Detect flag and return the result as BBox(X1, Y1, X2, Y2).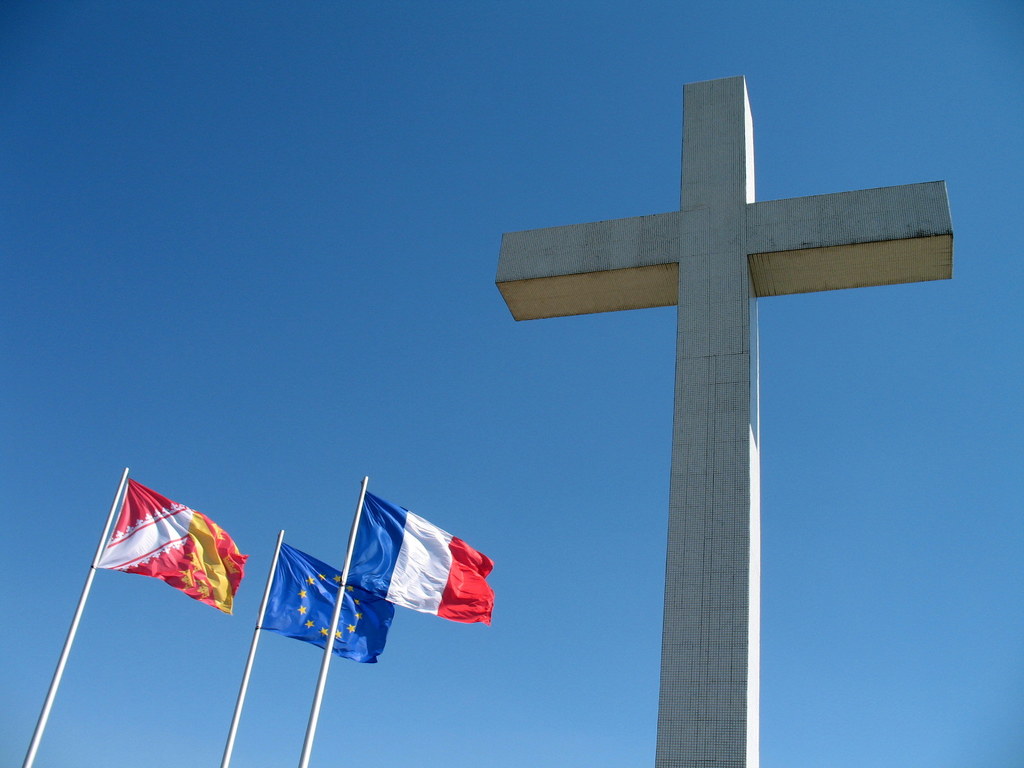
BBox(74, 481, 247, 644).
